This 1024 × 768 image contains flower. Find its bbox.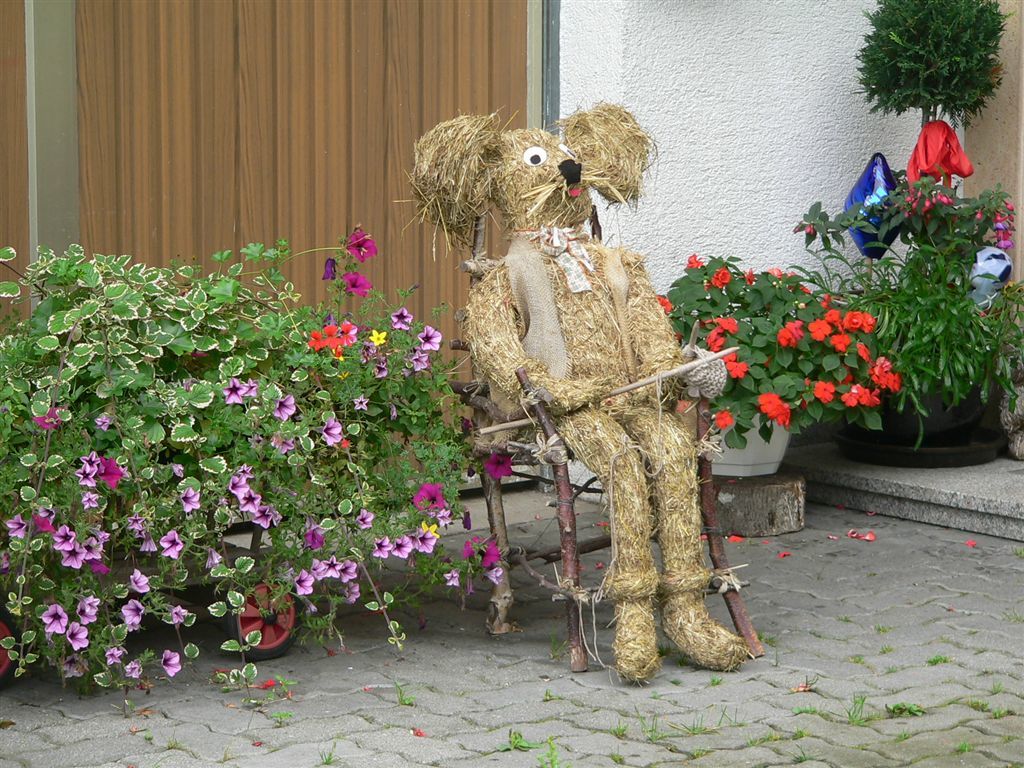
box(373, 330, 386, 344).
